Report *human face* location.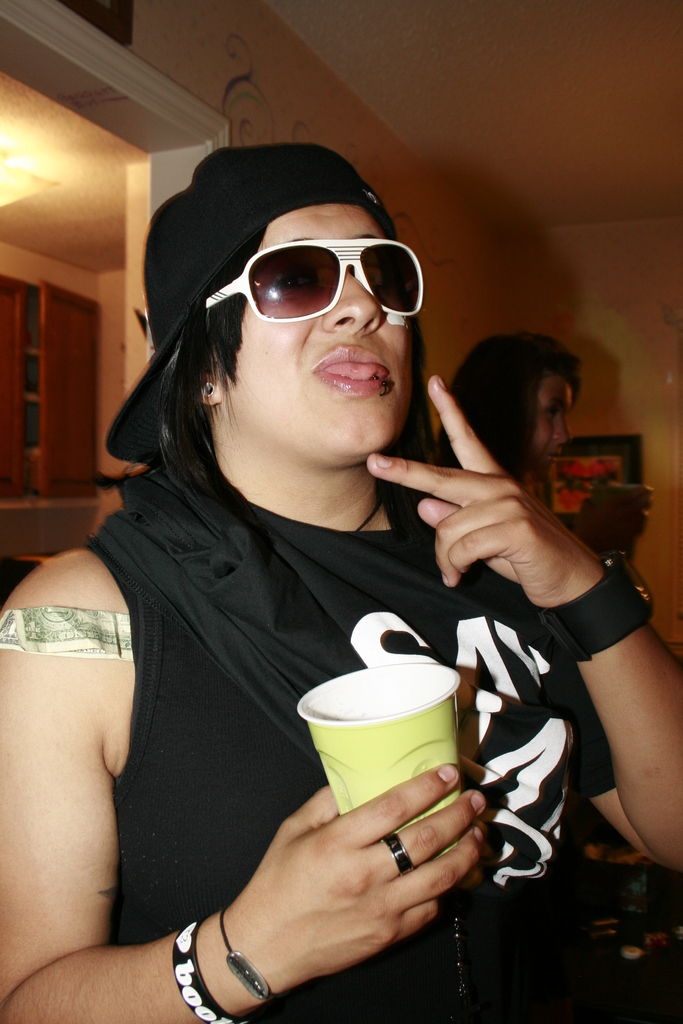
Report: [x1=531, y1=363, x2=585, y2=476].
